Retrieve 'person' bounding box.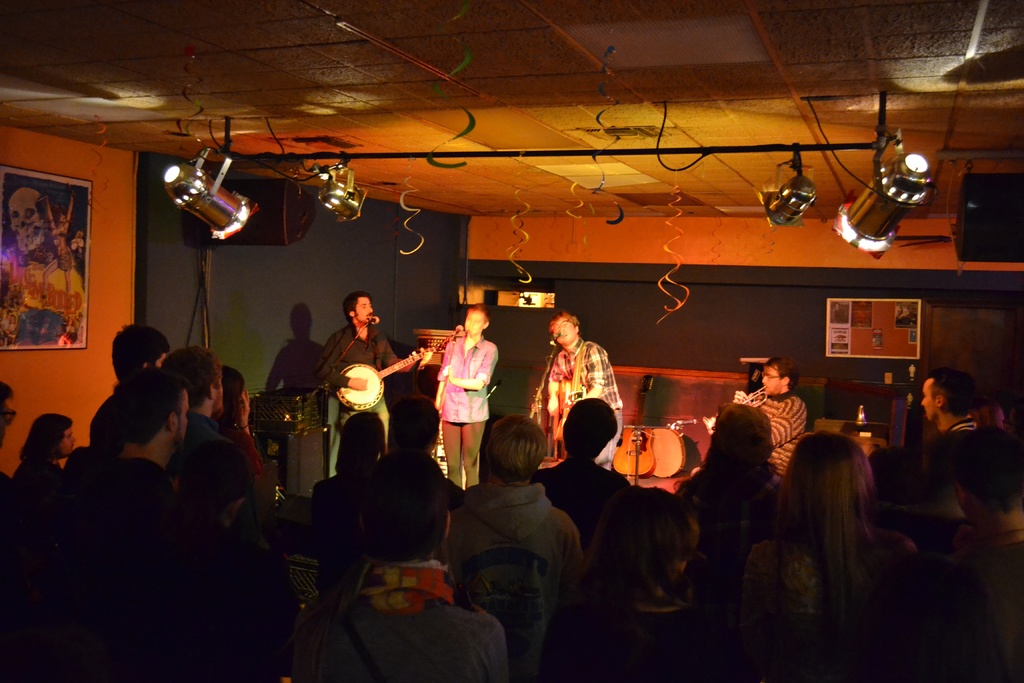
Bounding box: (x1=315, y1=293, x2=424, y2=474).
